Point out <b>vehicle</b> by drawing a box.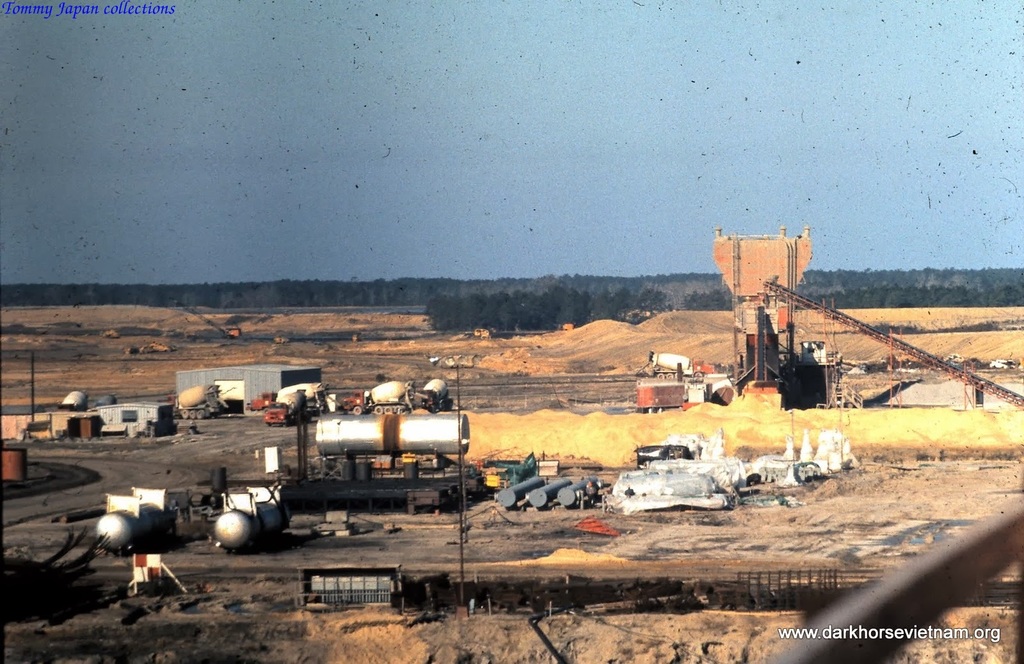
(left=88, top=393, right=124, bottom=408).
